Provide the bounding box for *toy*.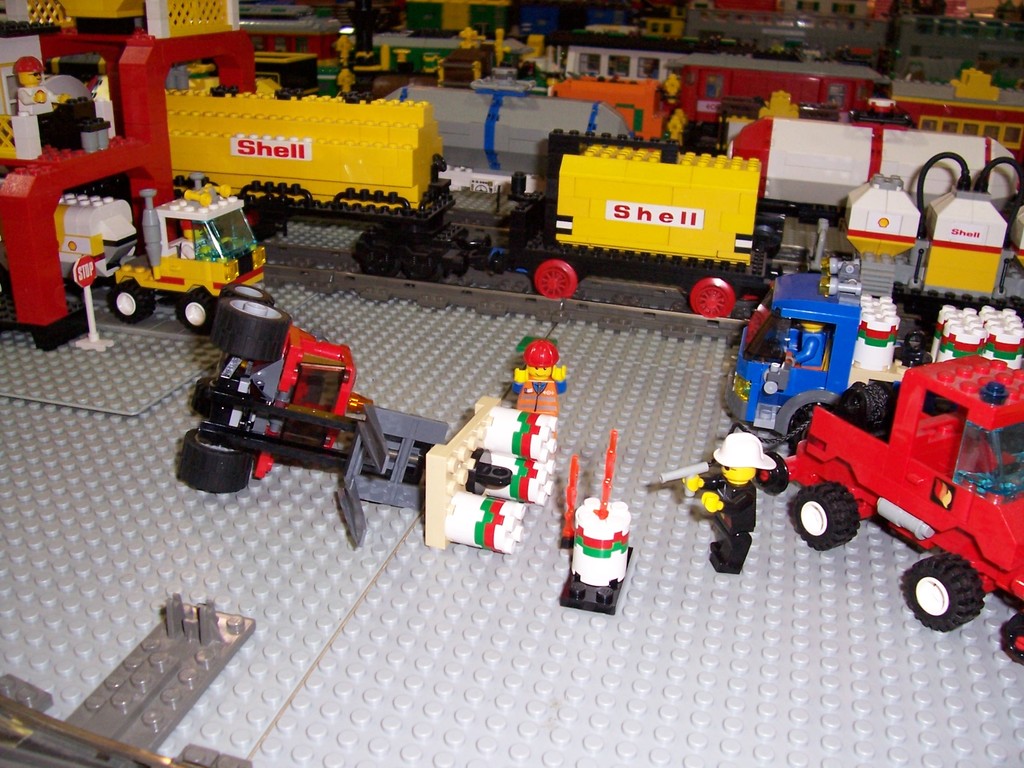
(443,490,521,563).
